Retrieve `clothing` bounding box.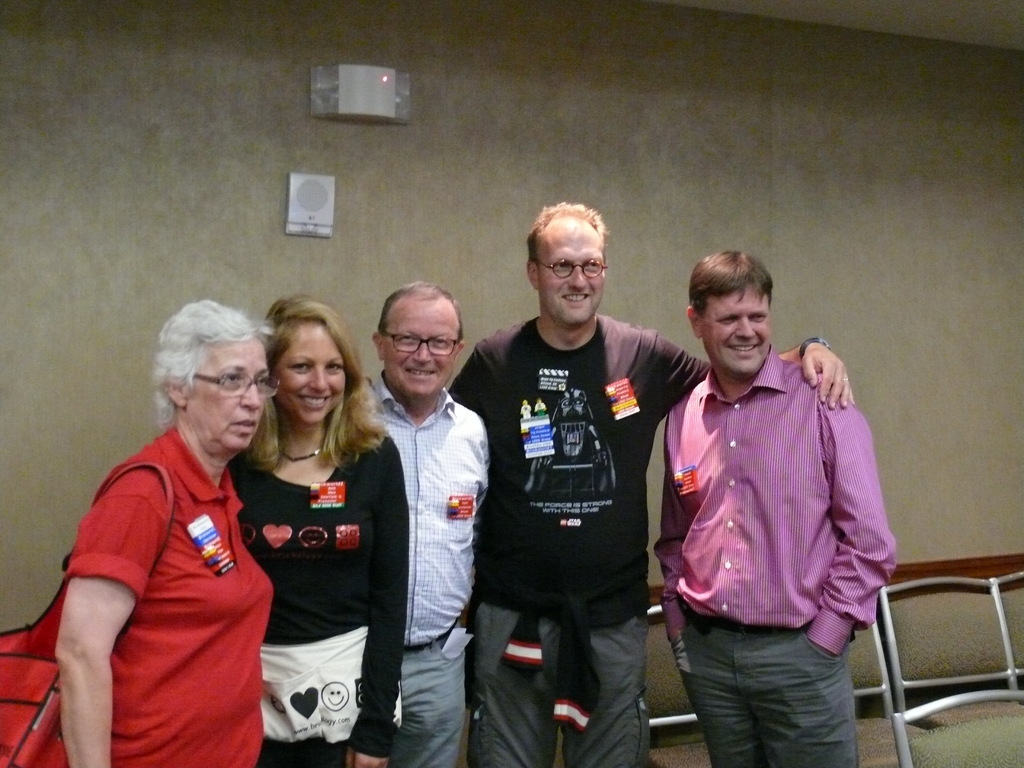
Bounding box: box=[61, 422, 277, 767].
